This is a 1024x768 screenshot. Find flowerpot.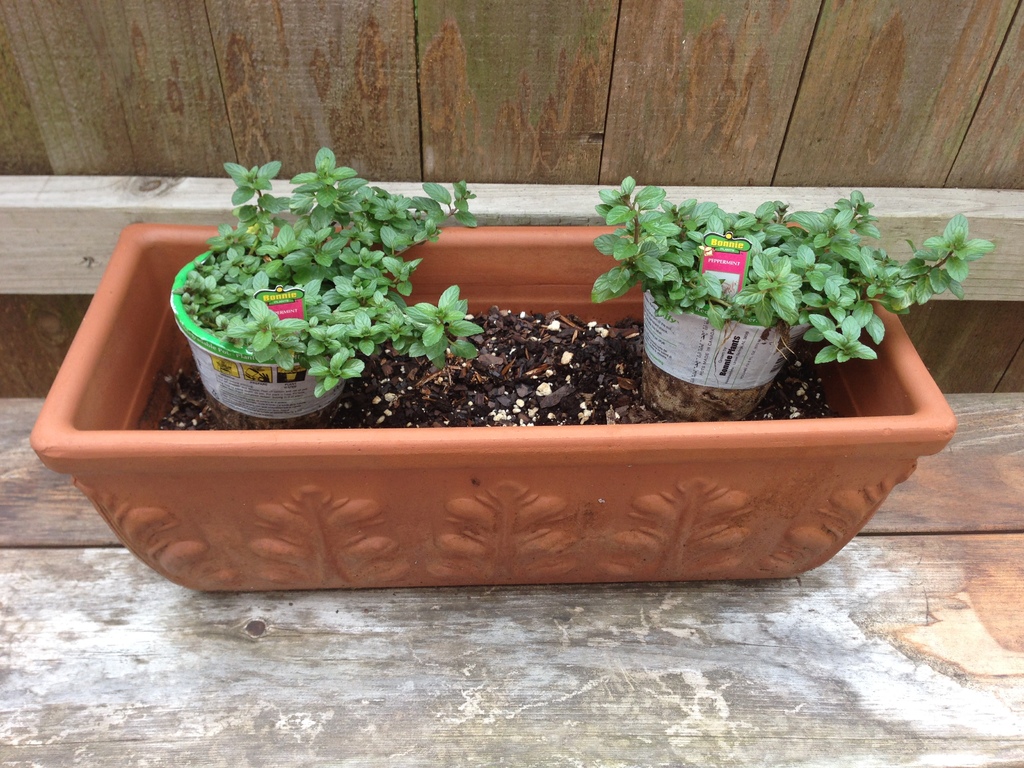
Bounding box: x1=638 y1=280 x2=820 y2=426.
